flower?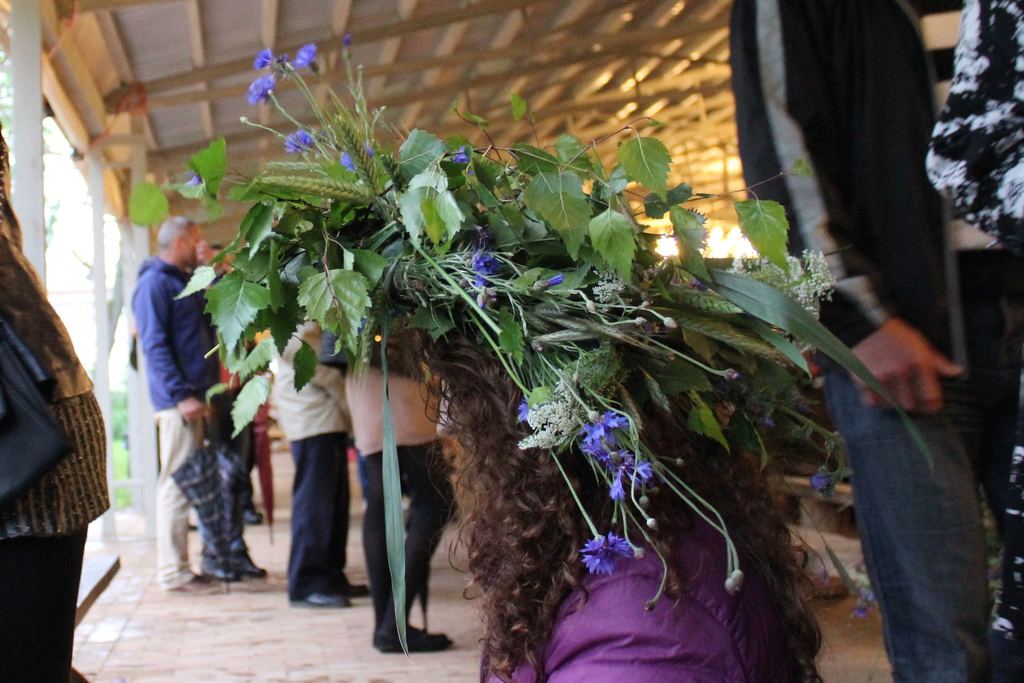
547 277 563 290
